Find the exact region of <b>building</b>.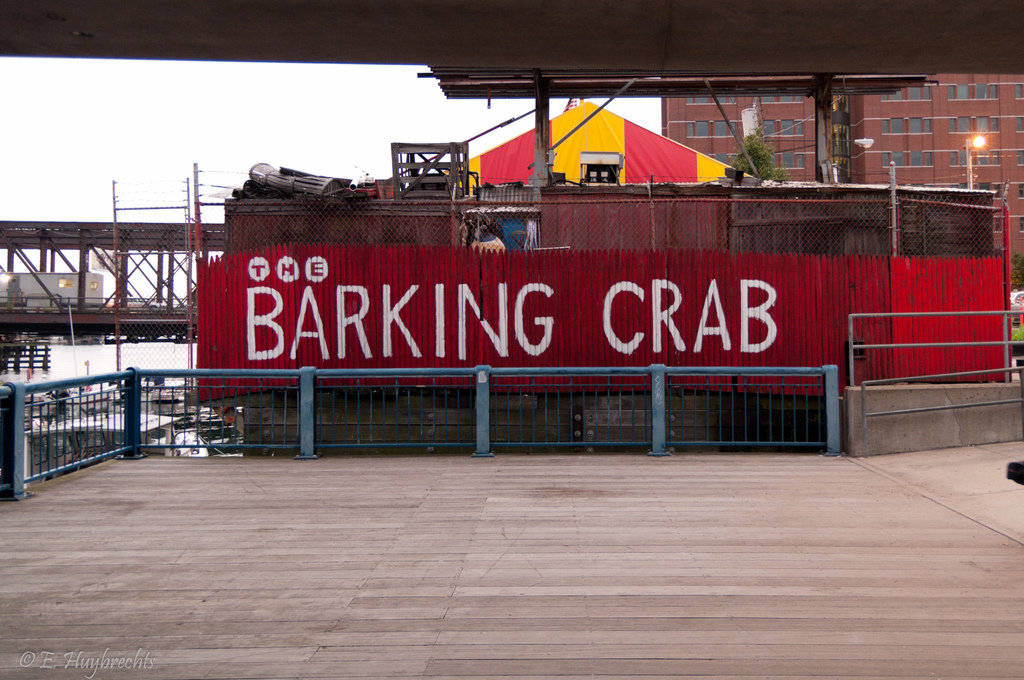
Exact region: [x1=0, y1=268, x2=101, y2=312].
